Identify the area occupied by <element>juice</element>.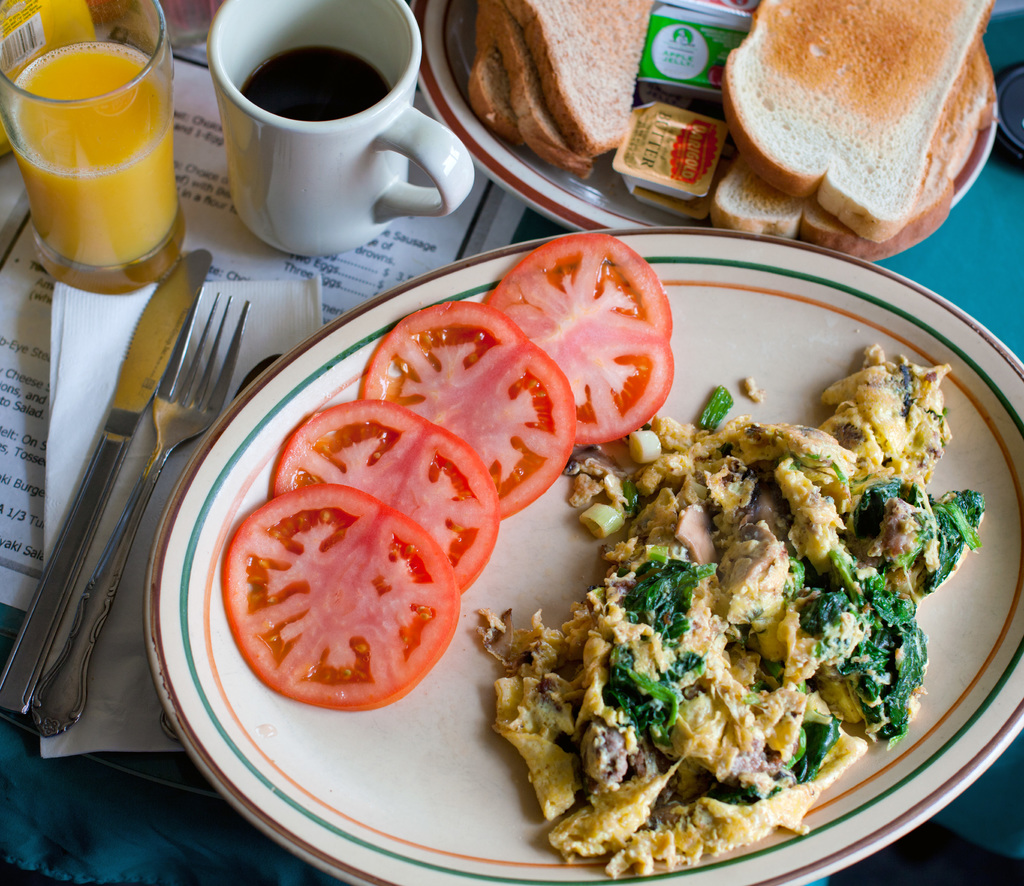
Area: x1=12 y1=38 x2=173 y2=296.
